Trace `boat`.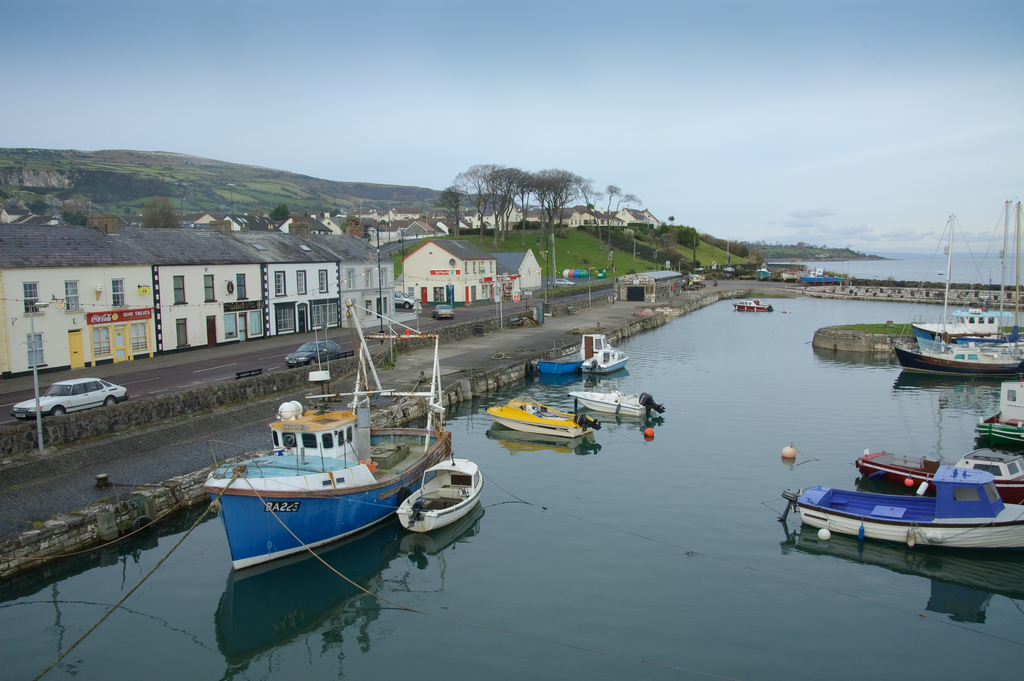
Traced to bbox=[568, 393, 666, 416].
